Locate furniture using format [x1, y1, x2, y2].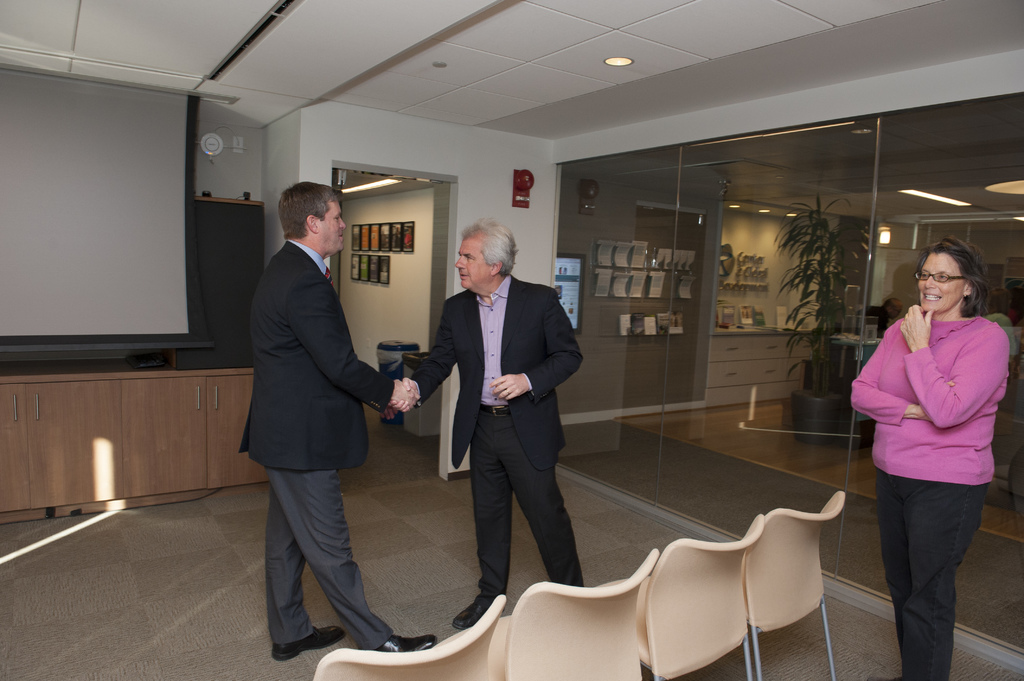
[0, 370, 268, 524].
